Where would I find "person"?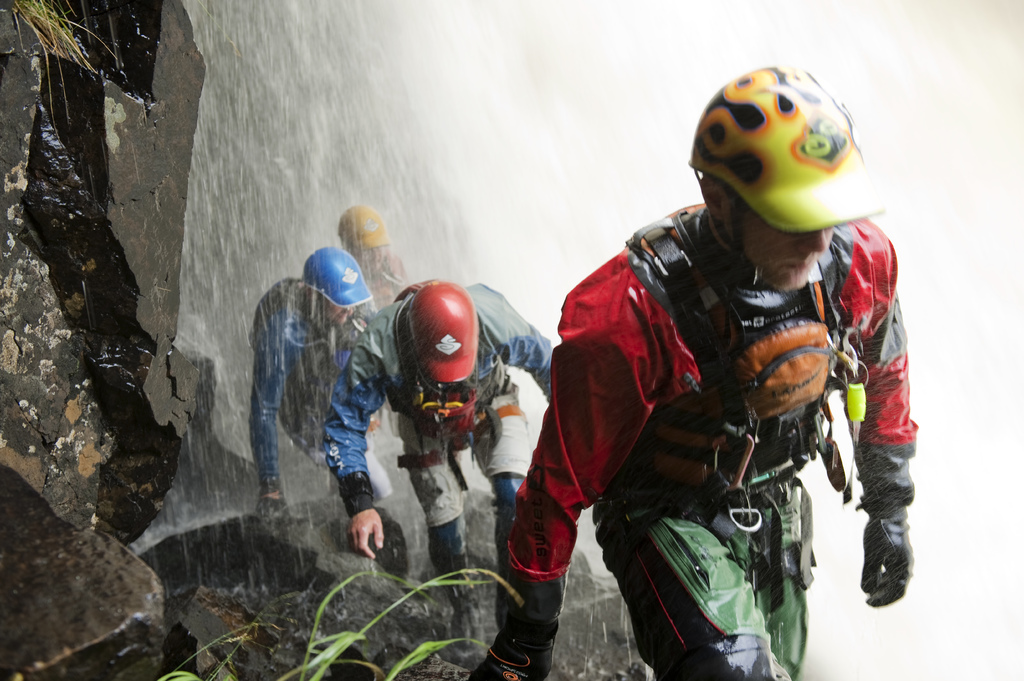
At 343/193/417/314.
